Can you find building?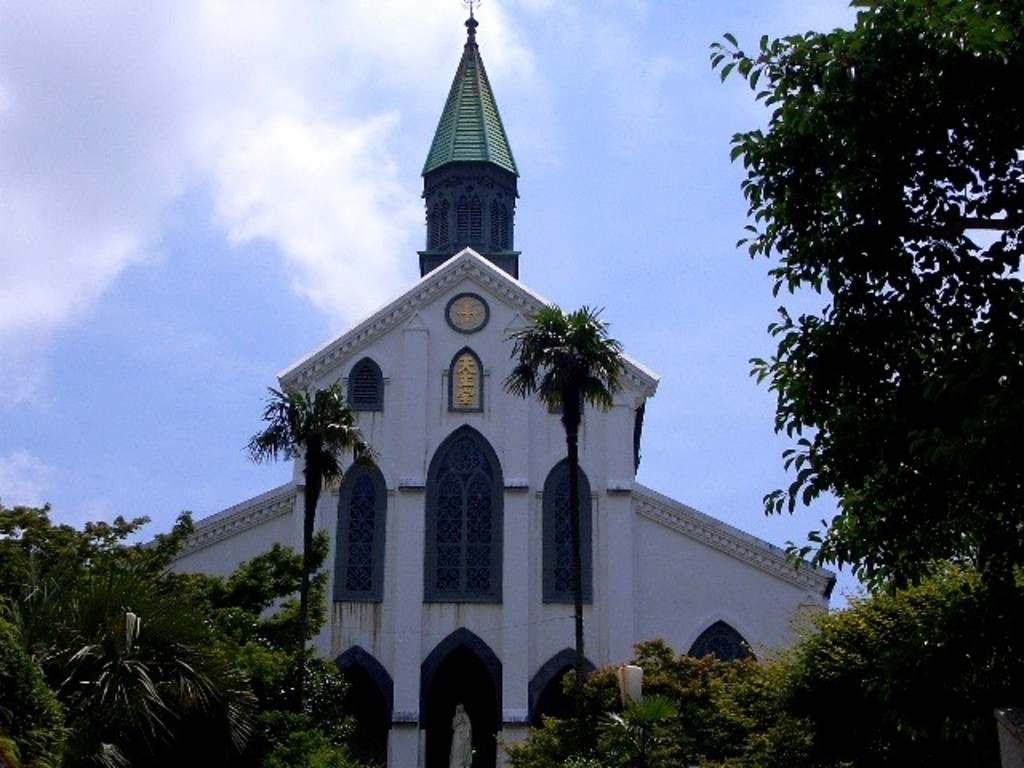
Yes, bounding box: x1=120 y1=0 x2=846 y2=766.
